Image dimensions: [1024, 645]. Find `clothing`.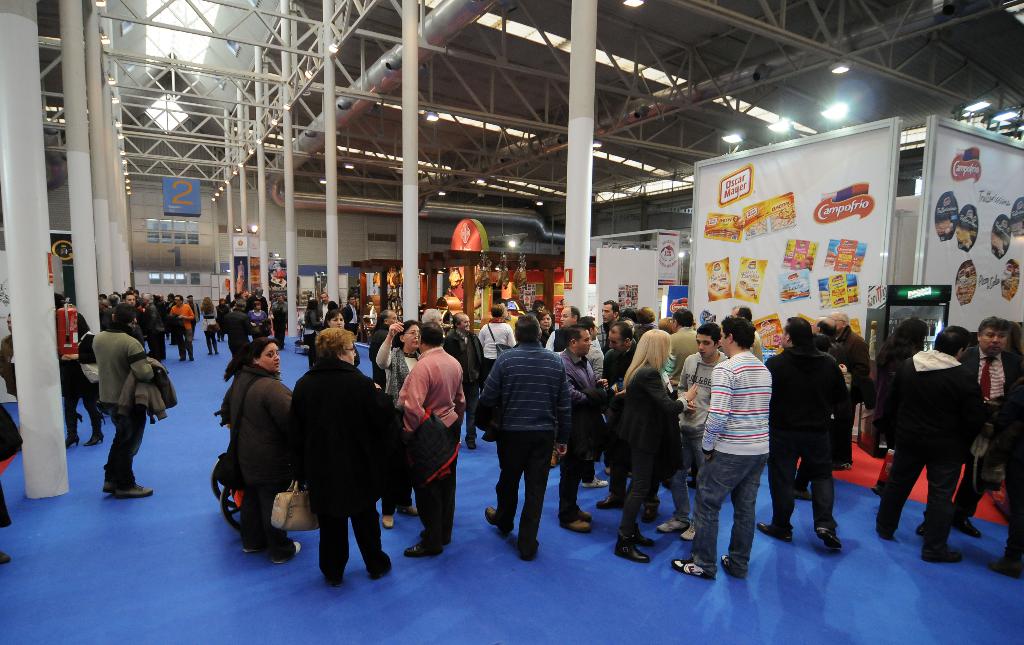
944/344/1010/532.
